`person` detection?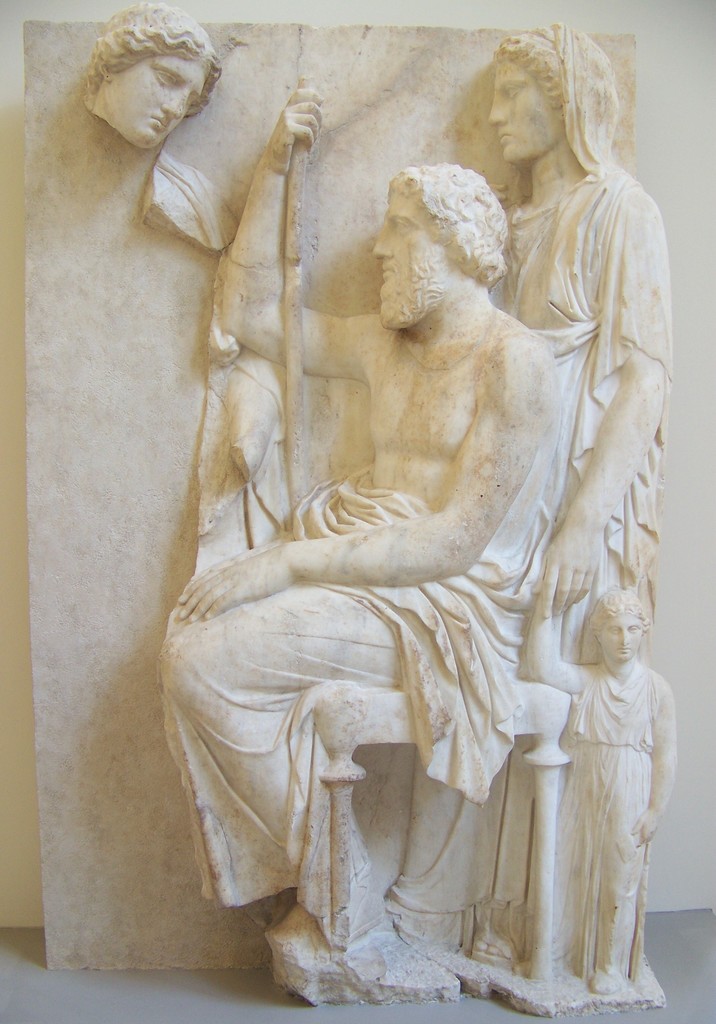
rect(71, 6, 225, 153)
